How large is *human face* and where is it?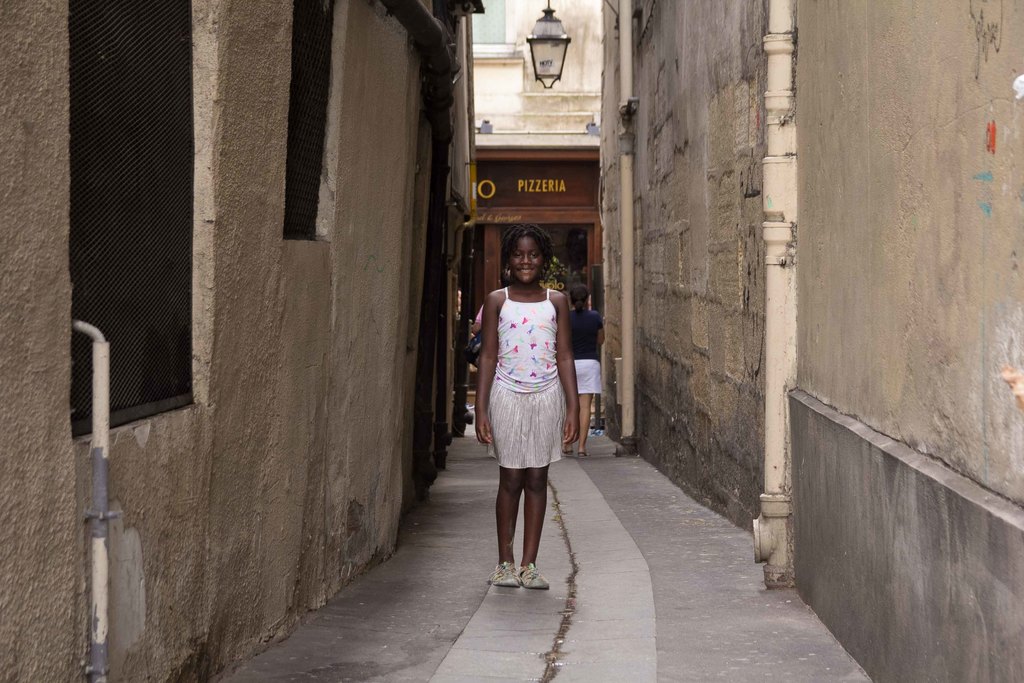
Bounding box: bbox=[508, 236, 547, 283].
